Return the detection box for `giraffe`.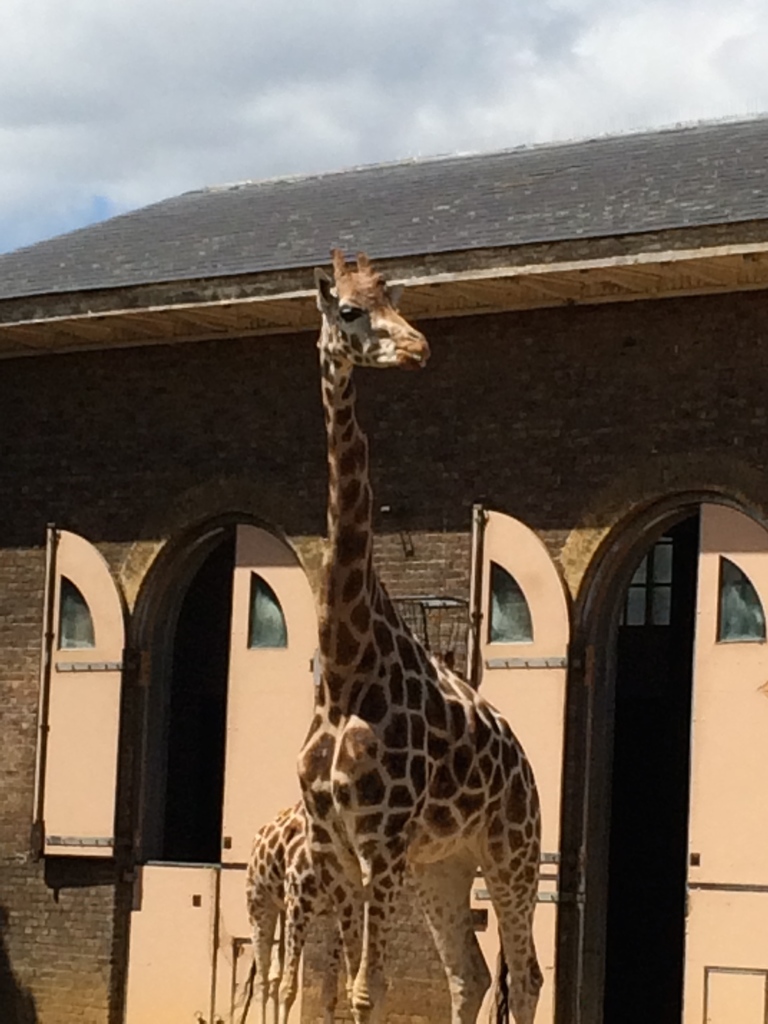
pyautogui.locateOnScreen(292, 255, 544, 1023).
